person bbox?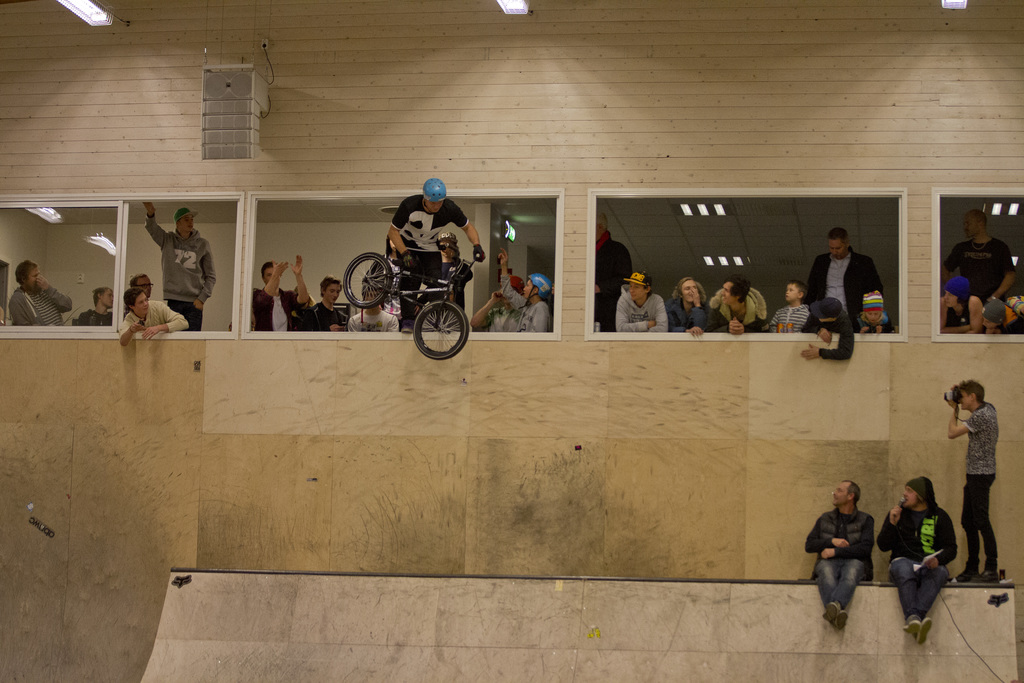
(801, 295, 854, 358)
